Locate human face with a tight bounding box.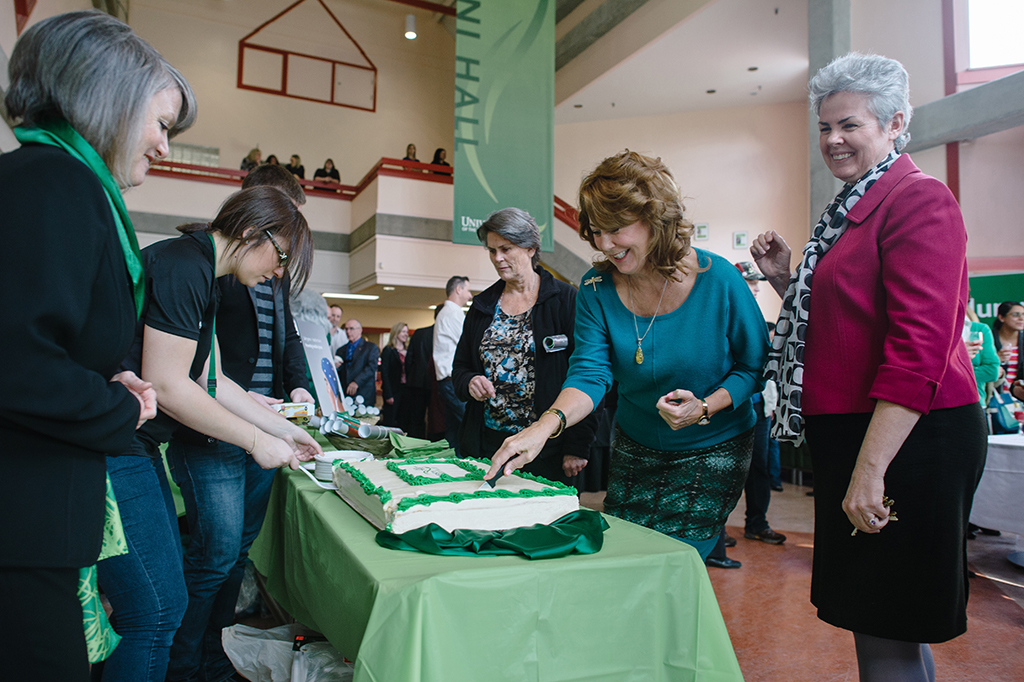
x1=486, y1=231, x2=527, y2=280.
